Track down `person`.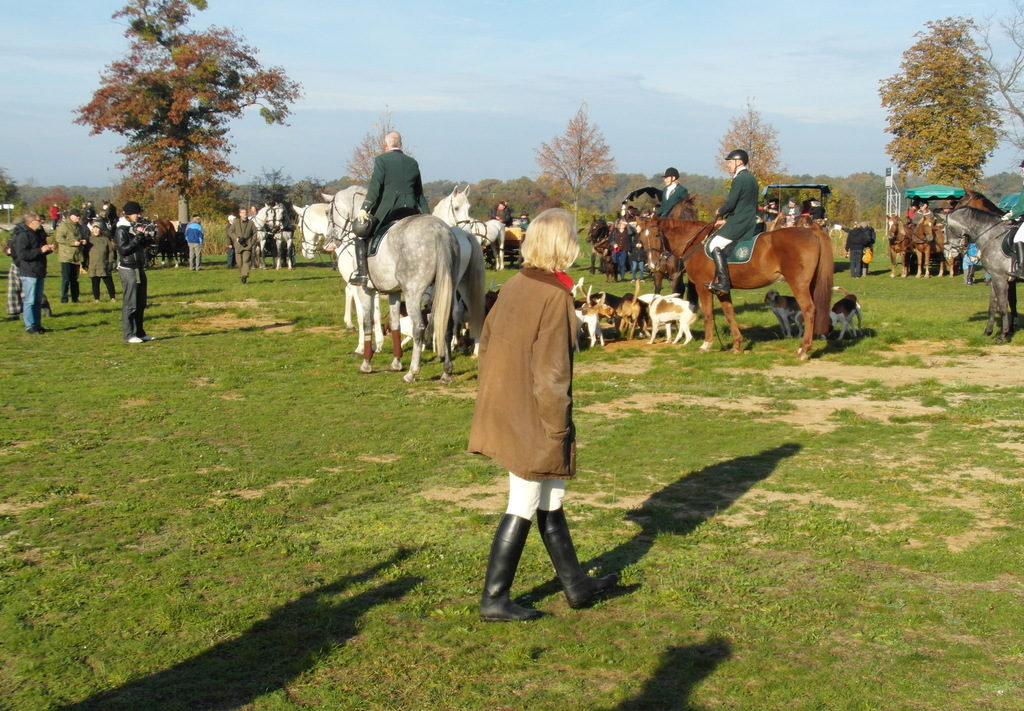
Tracked to region(780, 199, 801, 222).
